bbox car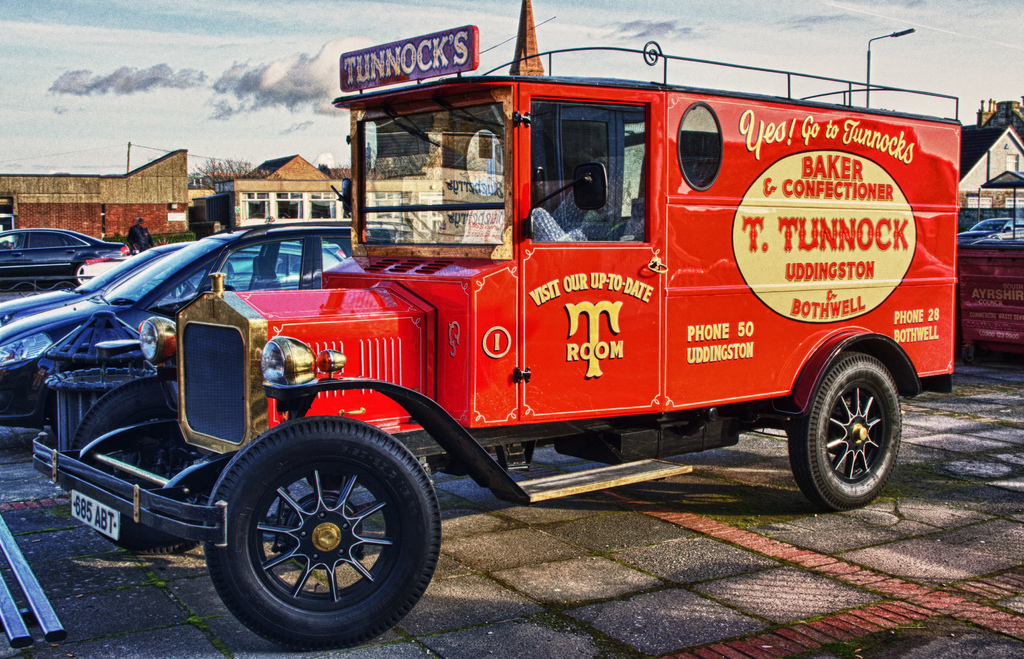
(left=0, top=225, right=136, bottom=294)
